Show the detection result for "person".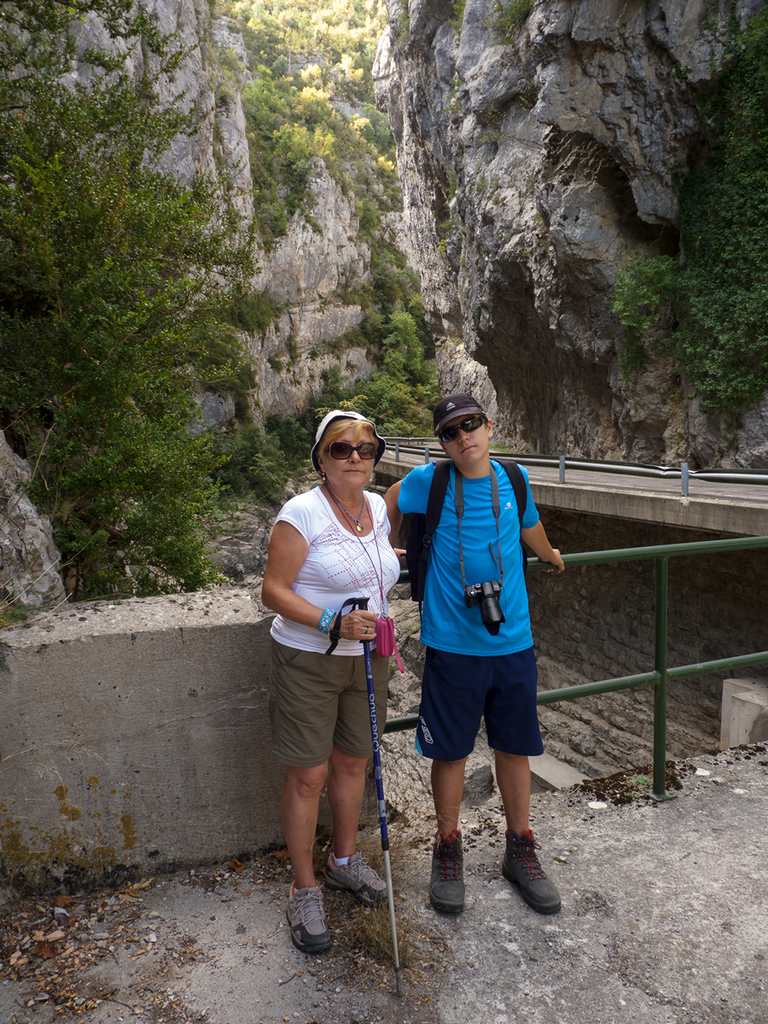
detection(381, 396, 566, 919).
